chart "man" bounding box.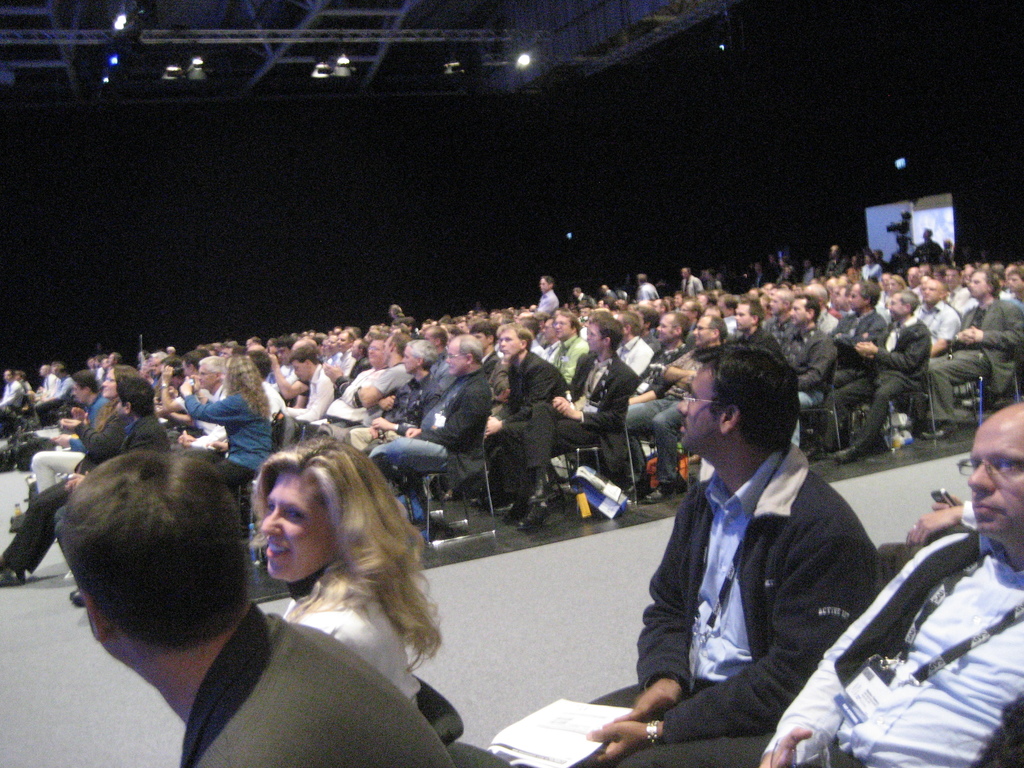
Charted: <bbox>321, 333, 344, 365</bbox>.
